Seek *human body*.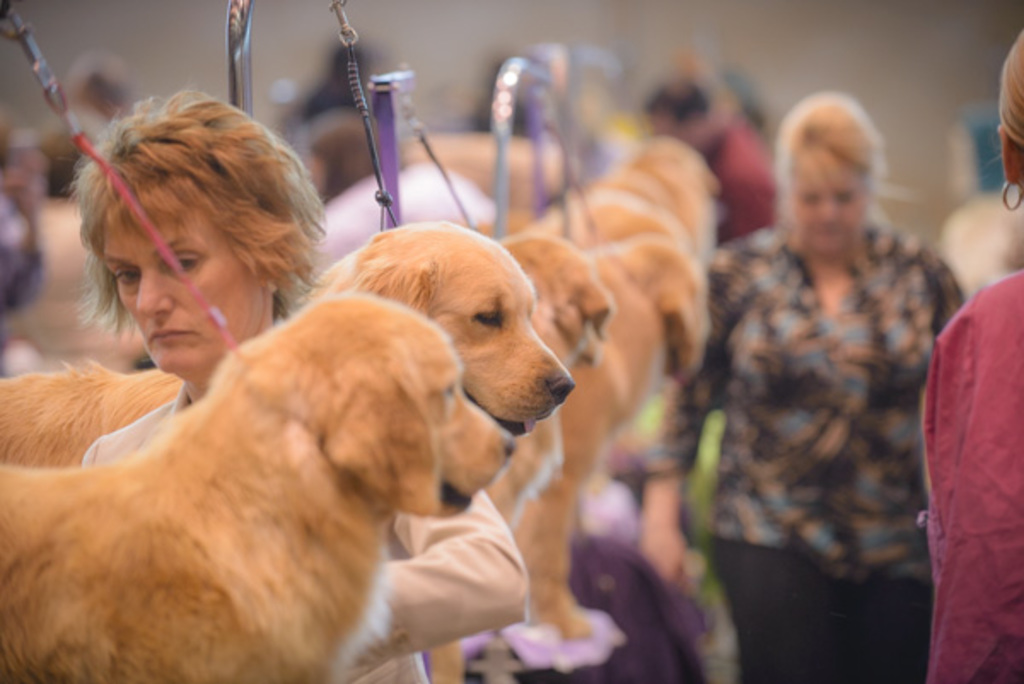
[x1=923, y1=268, x2=1021, y2=682].
